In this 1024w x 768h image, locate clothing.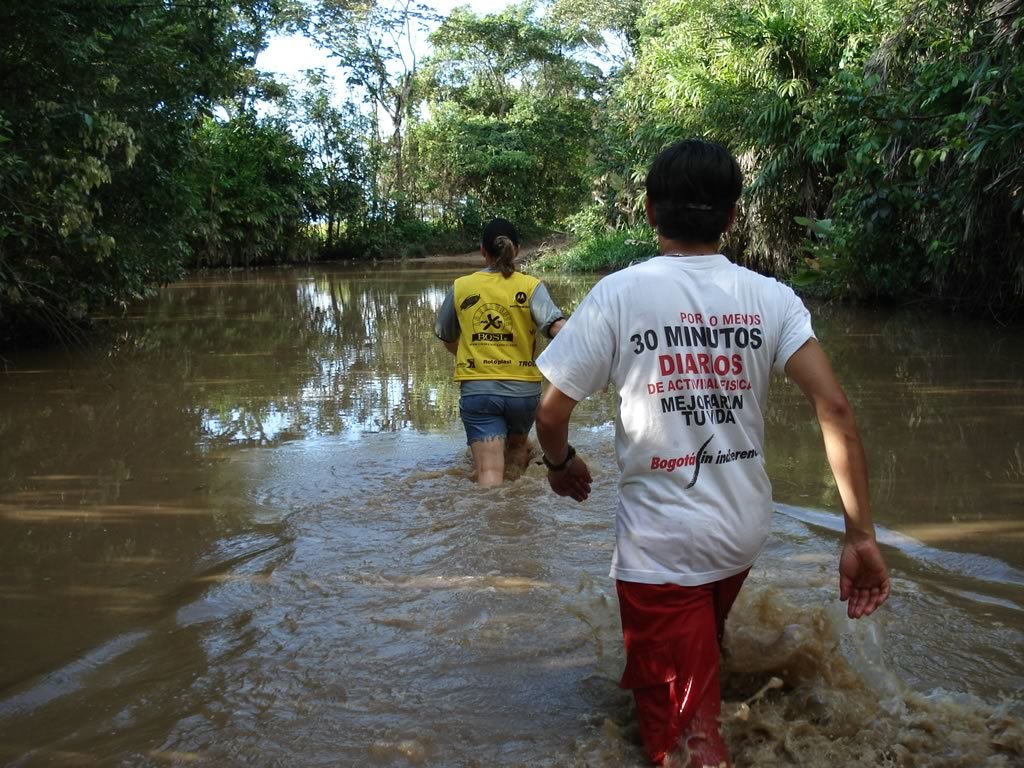
Bounding box: crop(432, 260, 565, 445).
